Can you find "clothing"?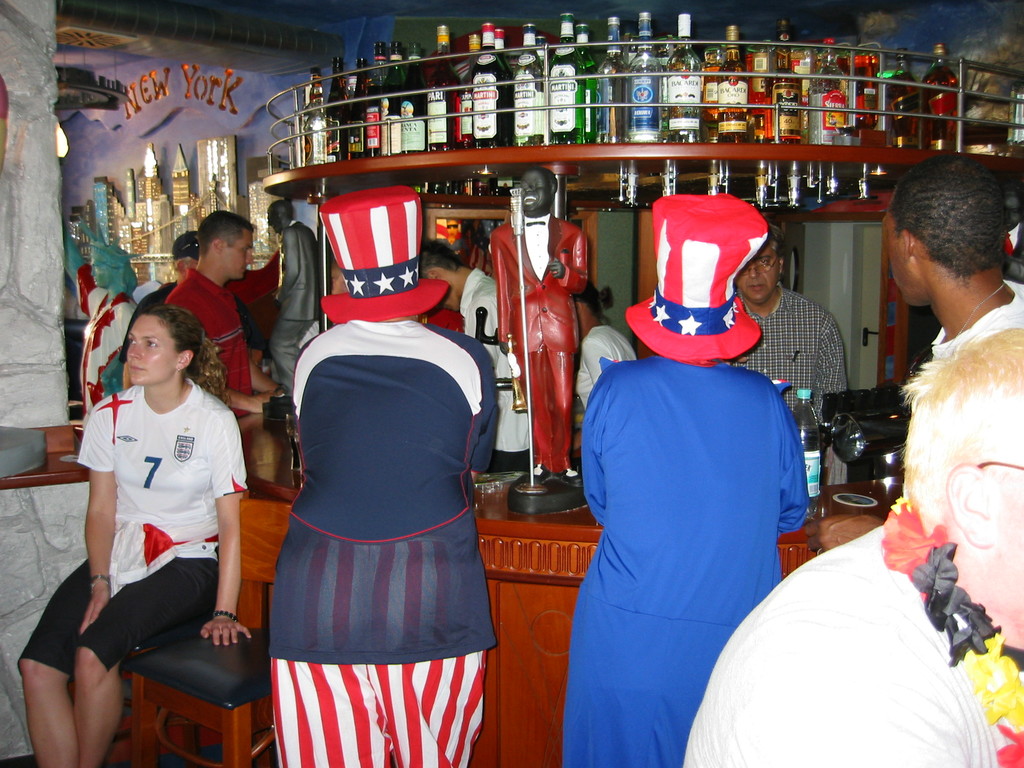
Yes, bounding box: [left=492, top=212, right=583, bottom=472].
